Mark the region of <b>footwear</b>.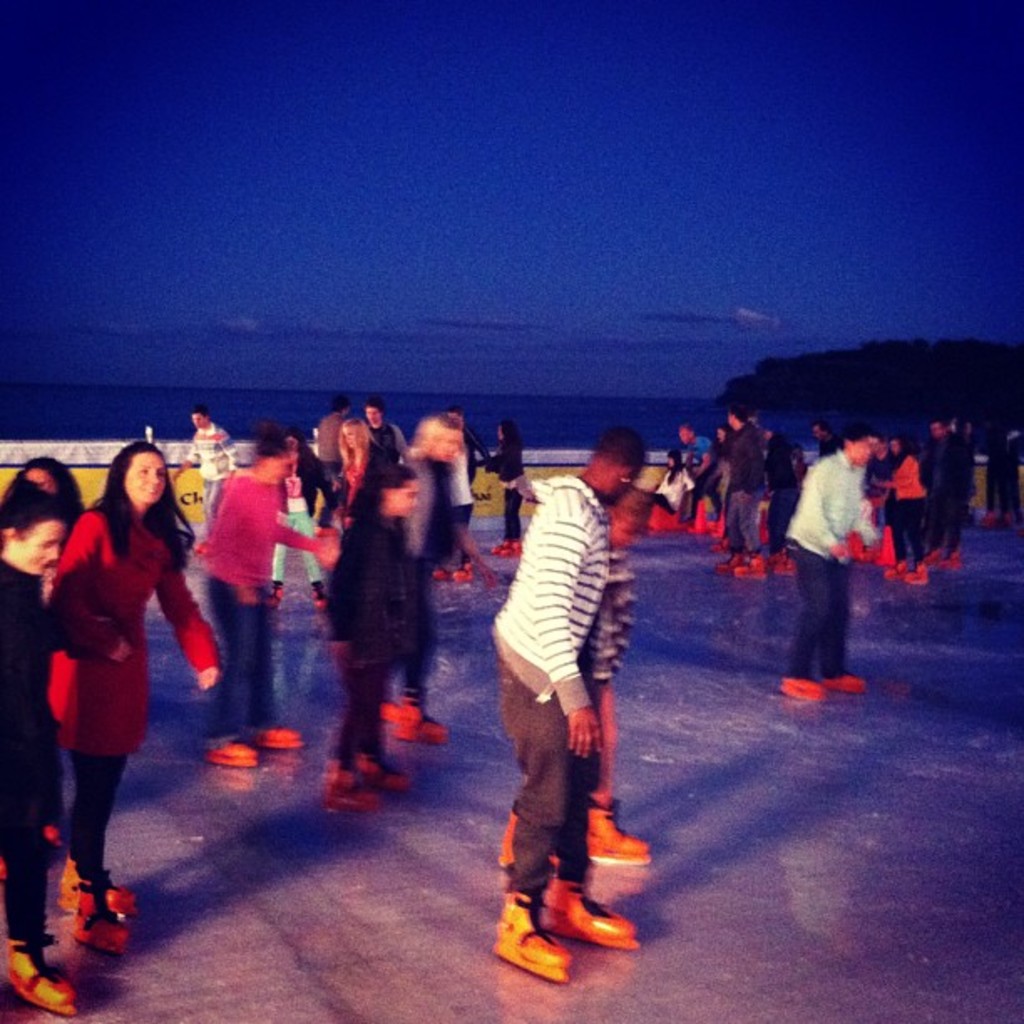
Region: 766,659,822,704.
